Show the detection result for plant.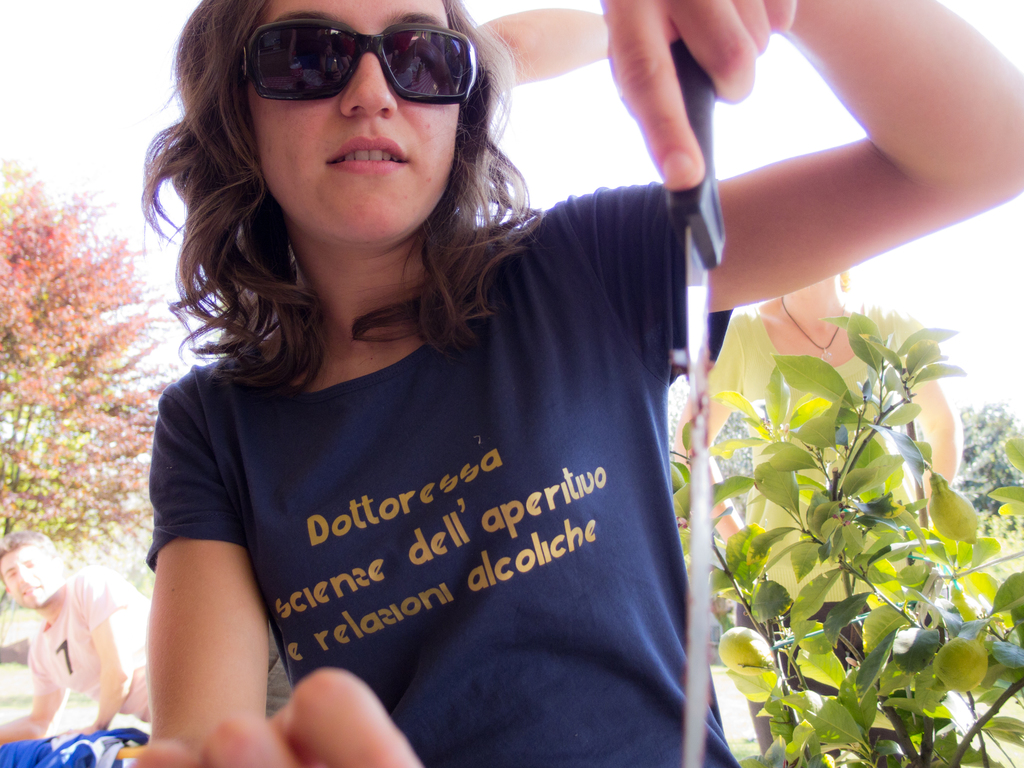
[0,145,188,599].
